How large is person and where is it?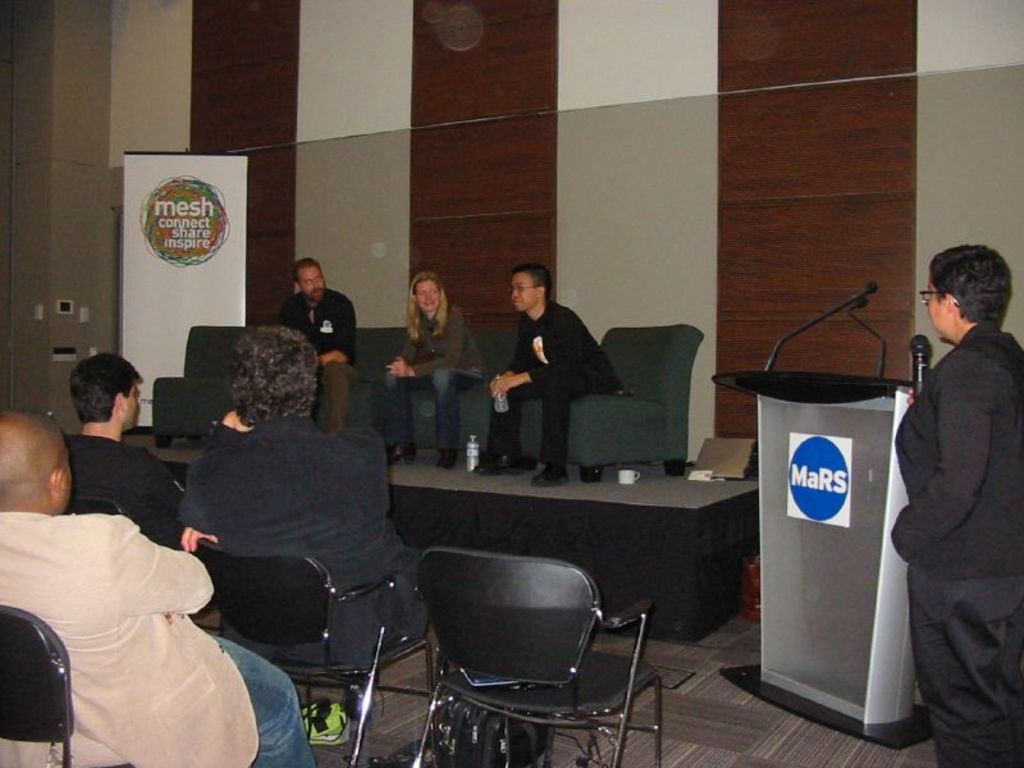
Bounding box: l=888, t=241, r=1023, b=767.
